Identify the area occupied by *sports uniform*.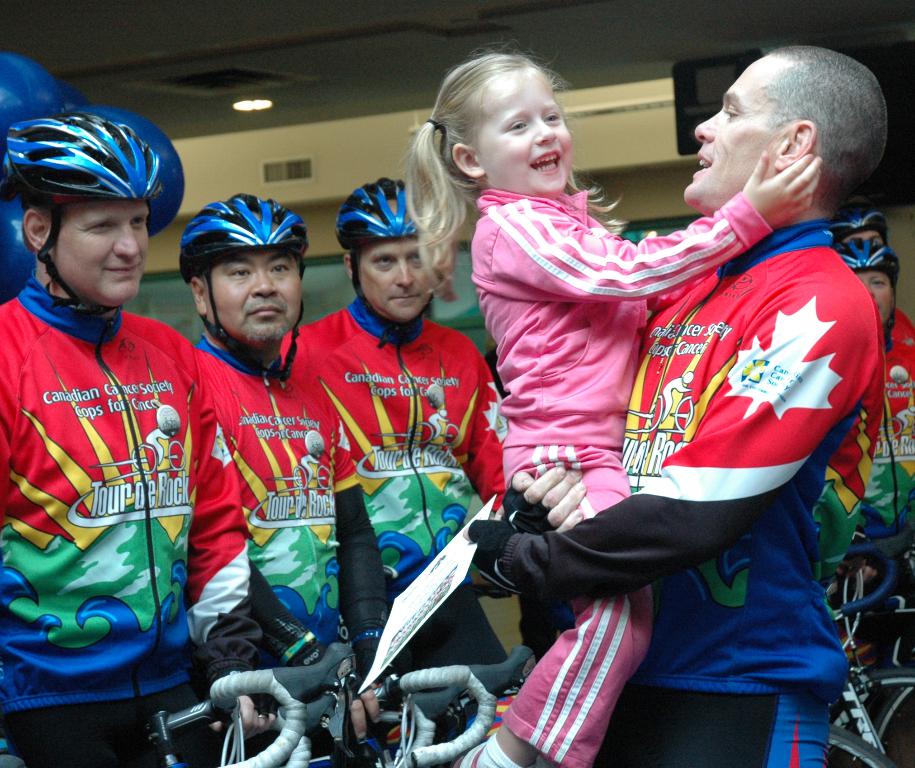
Area: BBox(0, 112, 272, 767).
